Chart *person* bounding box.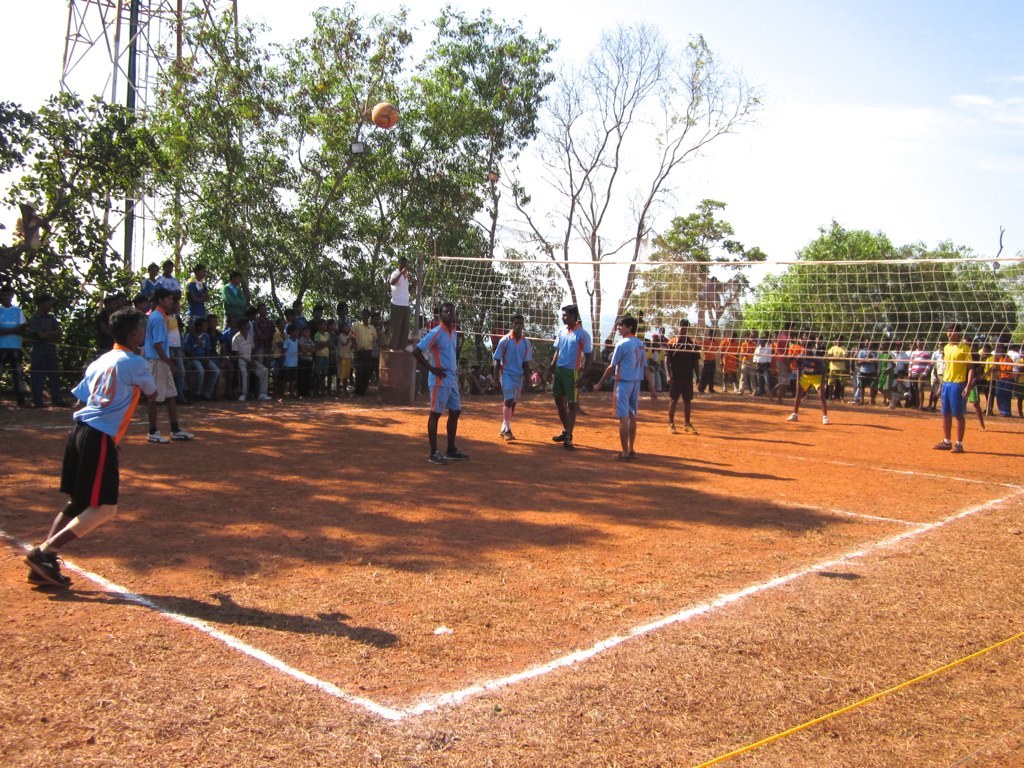
Charted: bbox=[960, 331, 987, 429].
